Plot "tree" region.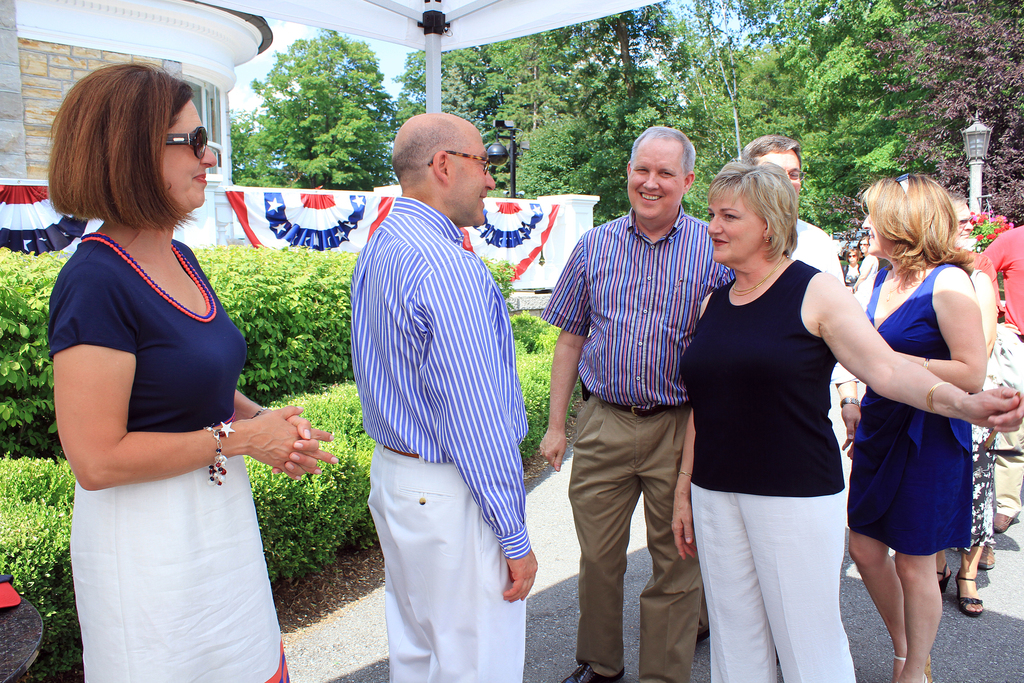
Plotted at <bbox>385, 43, 527, 194</bbox>.
